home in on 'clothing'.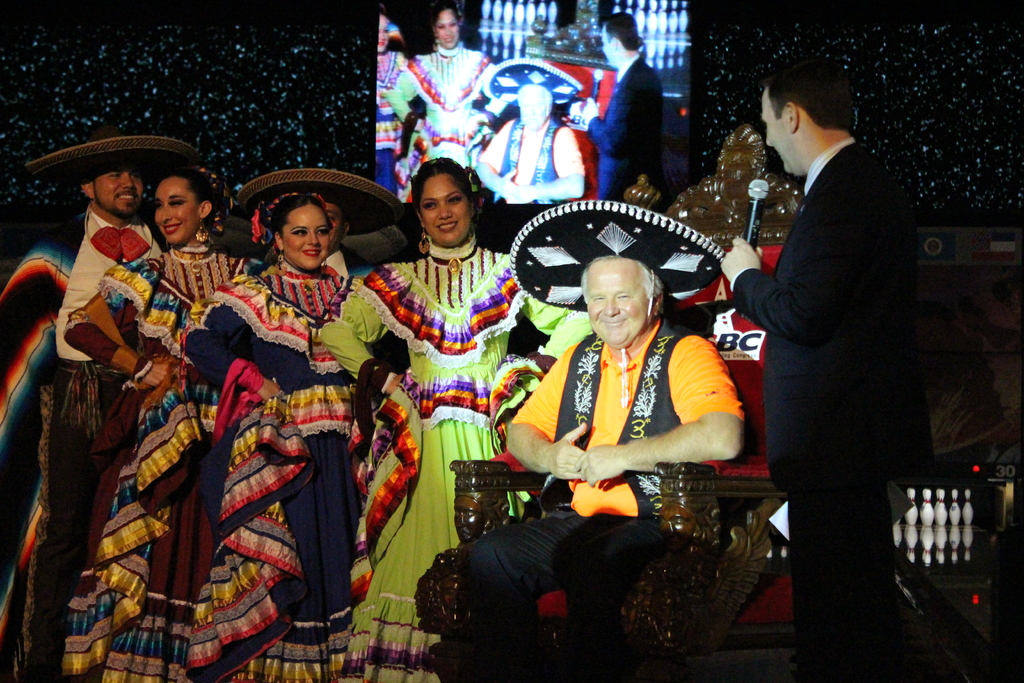
Homed in at locate(317, 231, 591, 682).
